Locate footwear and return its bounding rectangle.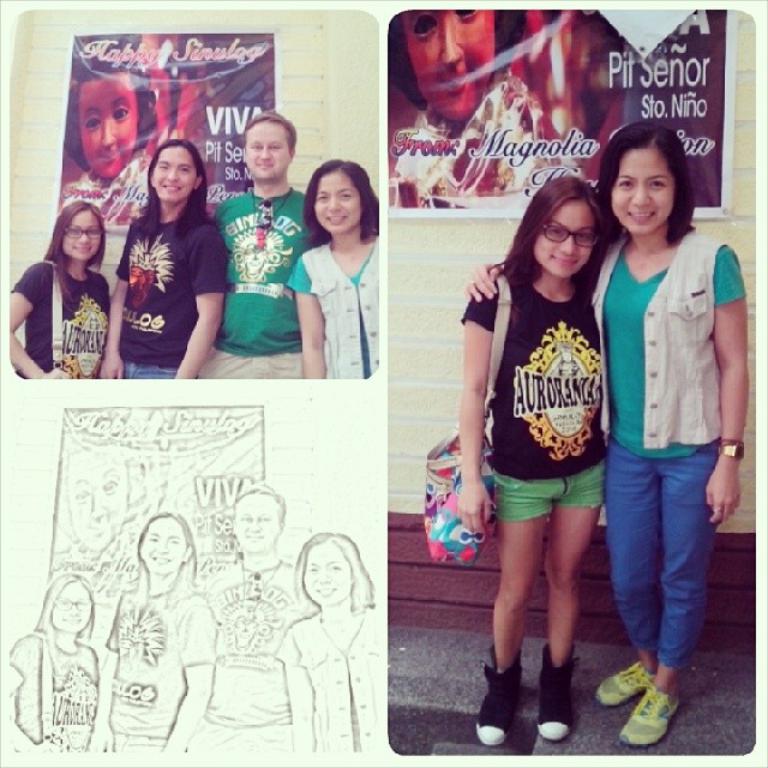
<bbox>532, 644, 572, 748</bbox>.
